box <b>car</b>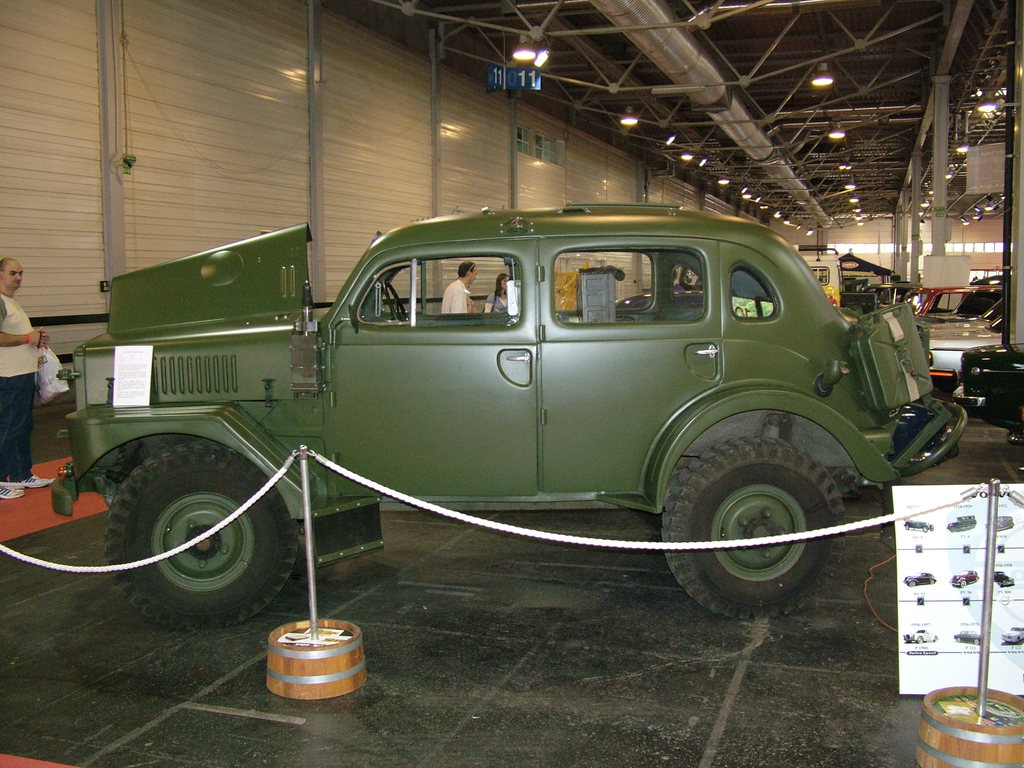
box(932, 299, 1009, 387)
